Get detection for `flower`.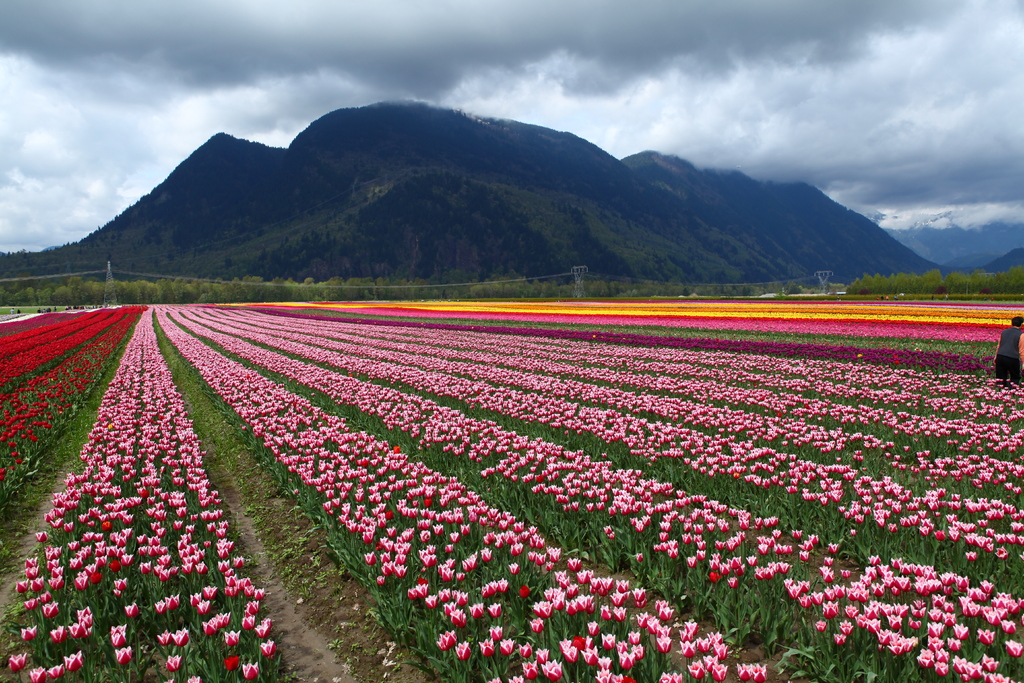
Detection: box=[106, 623, 129, 646].
